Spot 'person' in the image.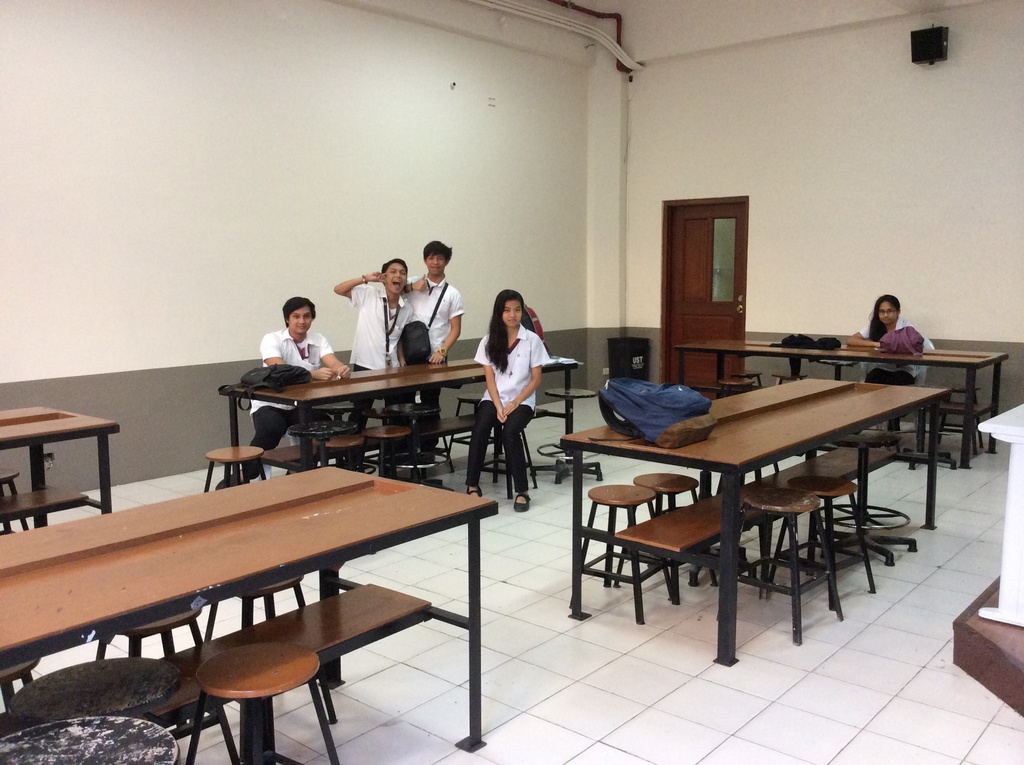
'person' found at <region>397, 241, 467, 464</region>.
